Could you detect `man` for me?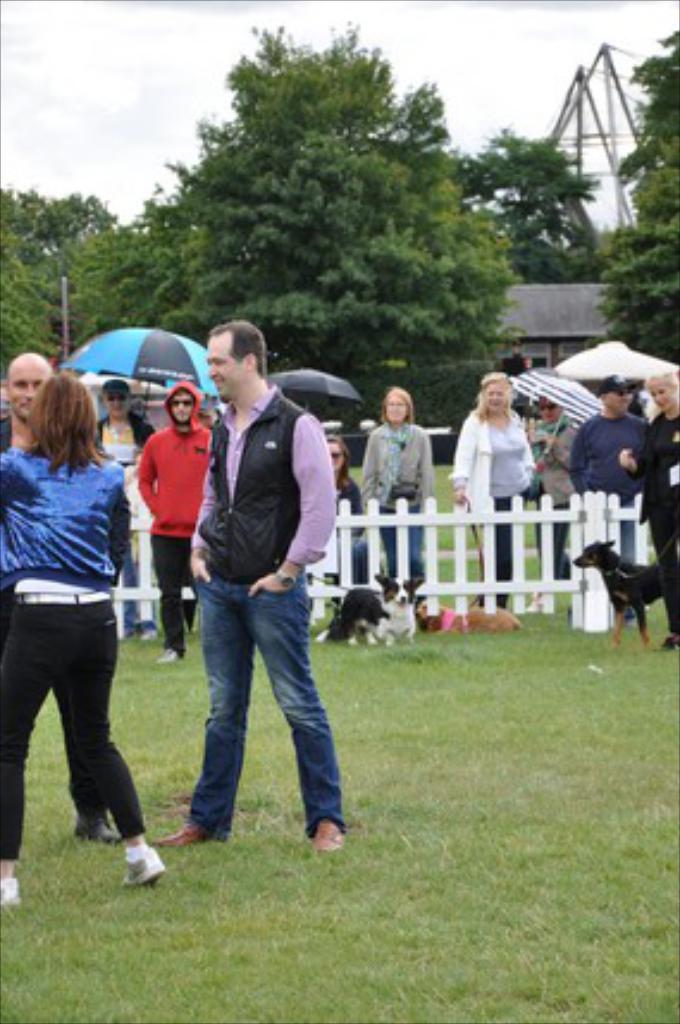
Detection result: bbox=(565, 370, 644, 563).
